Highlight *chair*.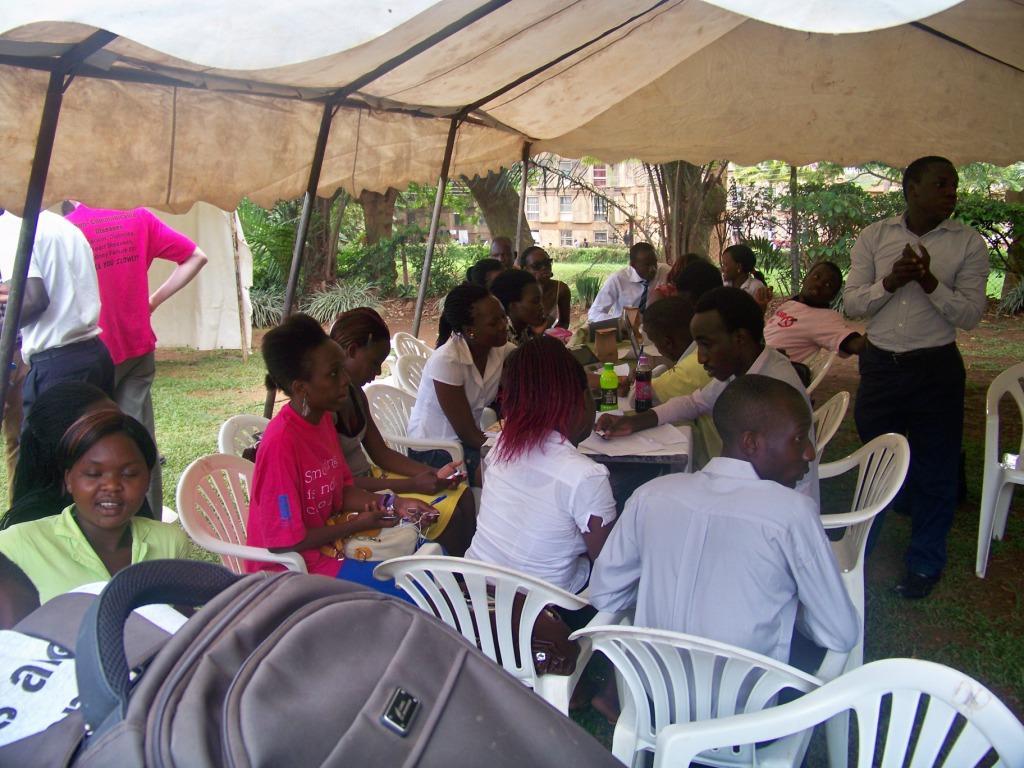
Highlighted region: bbox(809, 348, 836, 400).
